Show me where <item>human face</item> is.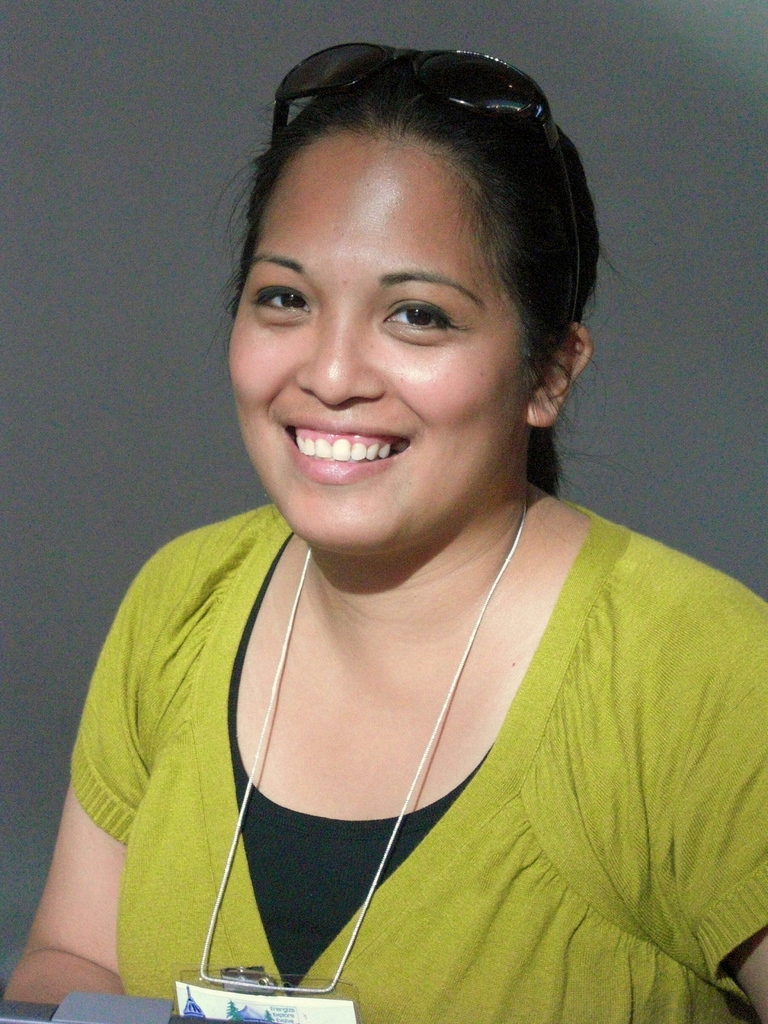
<item>human face</item> is at bbox=[222, 138, 532, 556].
